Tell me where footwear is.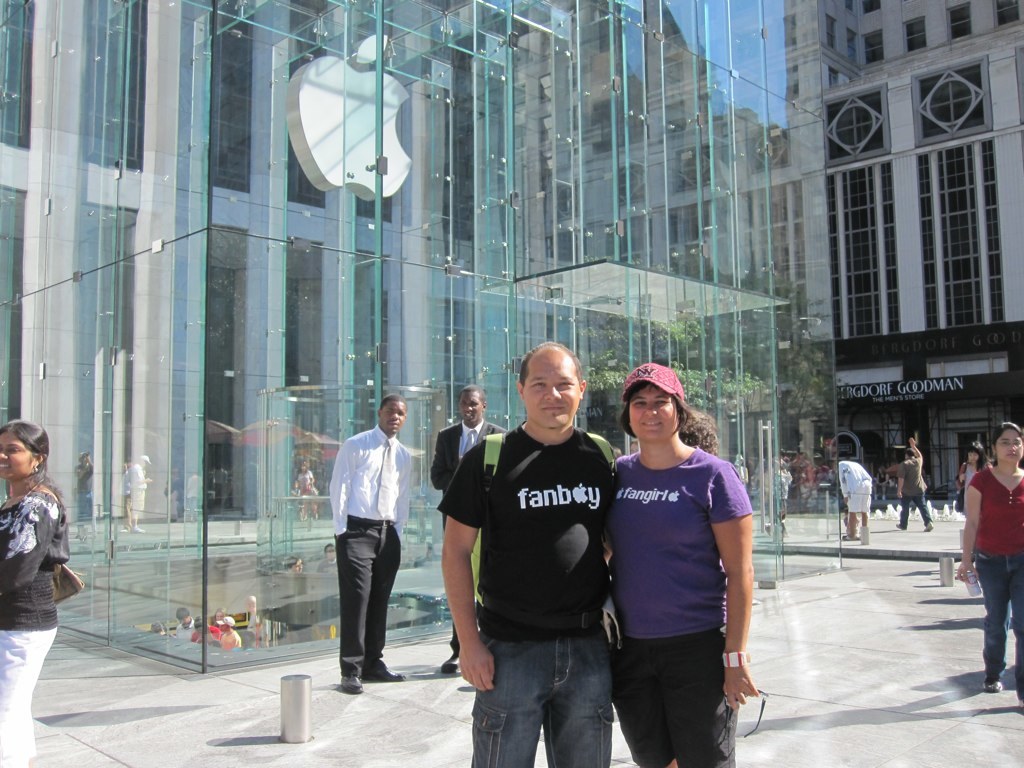
footwear is at bbox(843, 533, 859, 540).
